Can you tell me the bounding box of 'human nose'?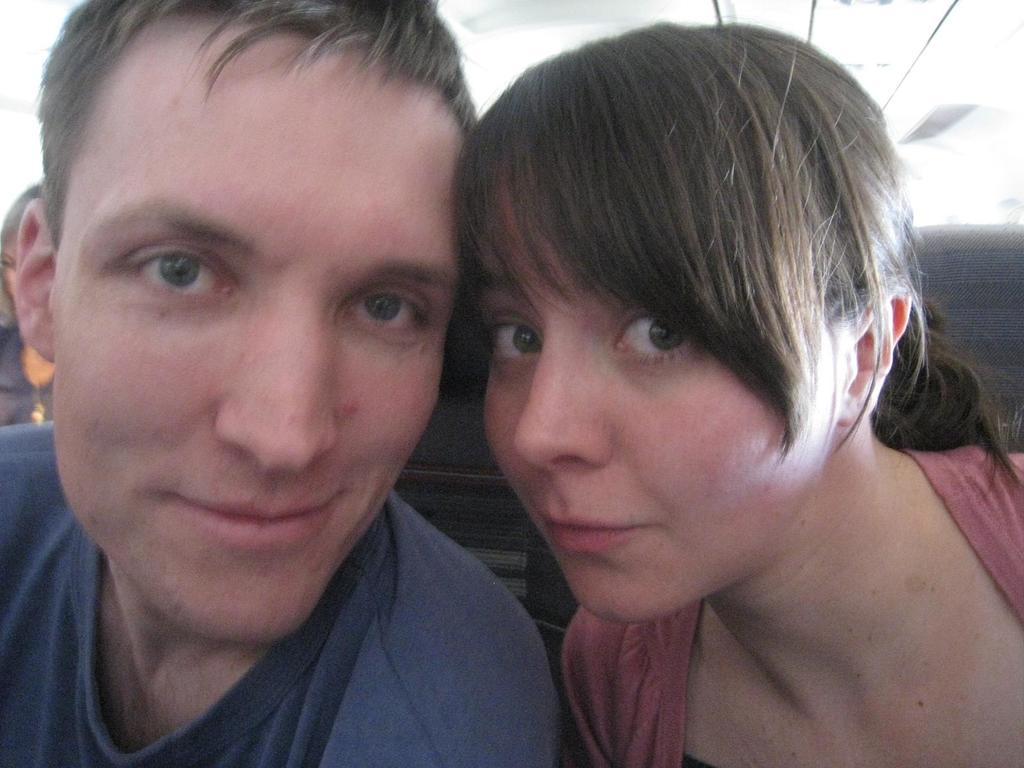
rect(514, 312, 614, 471).
